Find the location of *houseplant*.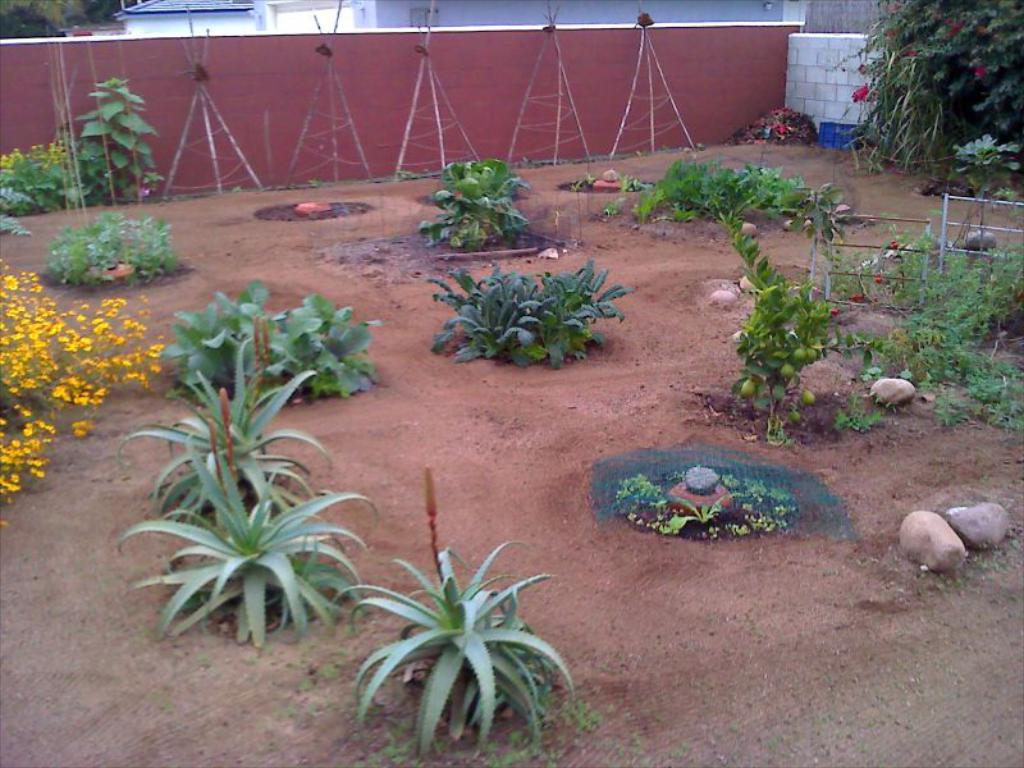
Location: (82,59,156,219).
